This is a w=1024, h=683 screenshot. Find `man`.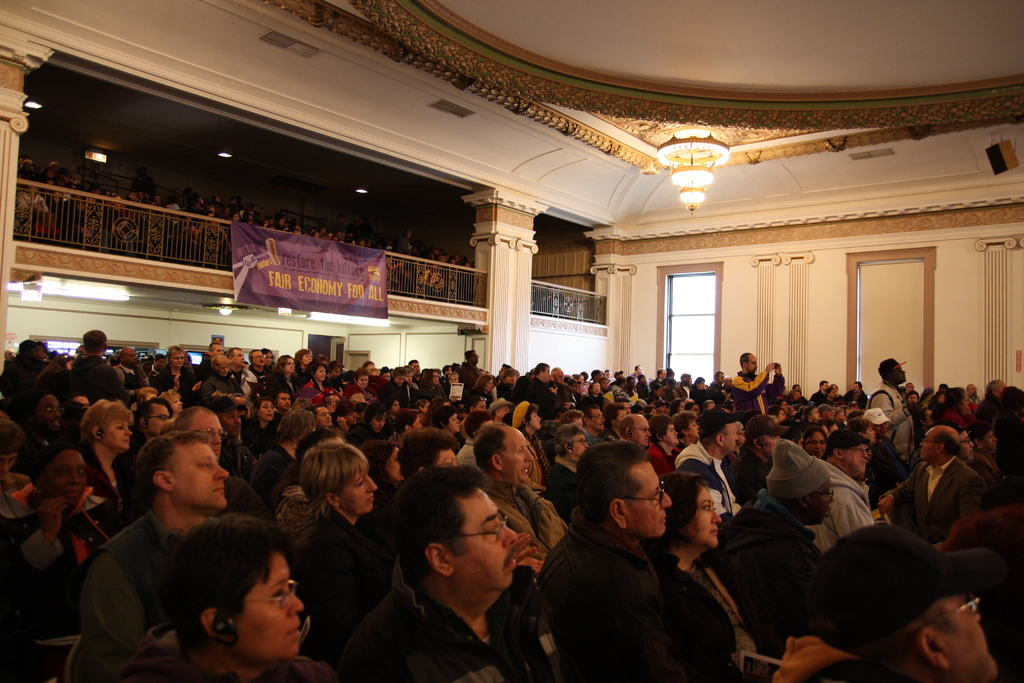
Bounding box: <region>442, 365, 455, 384</region>.
